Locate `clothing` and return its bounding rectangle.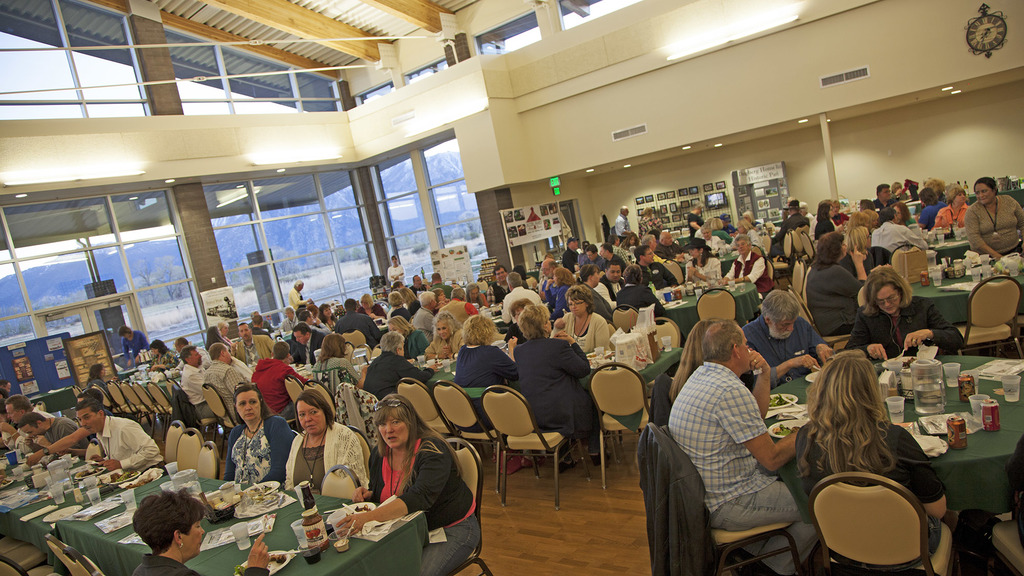
<bbox>875, 195, 899, 216</bbox>.
